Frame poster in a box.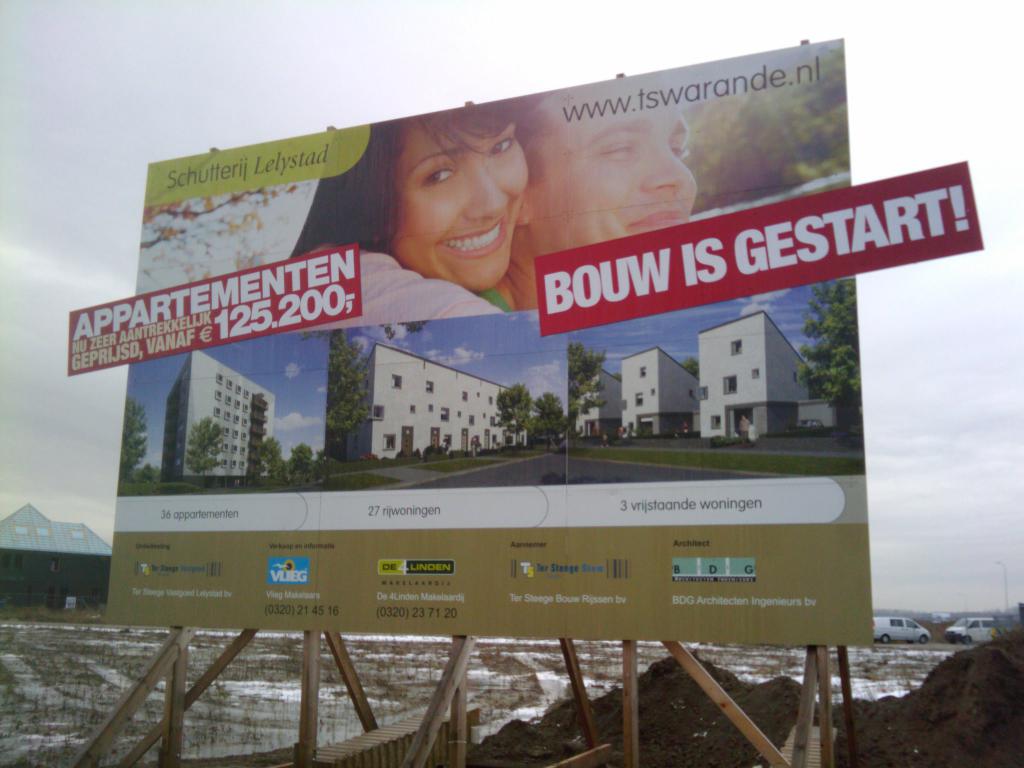
{"x1": 106, "y1": 42, "x2": 872, "y2": 647}.
